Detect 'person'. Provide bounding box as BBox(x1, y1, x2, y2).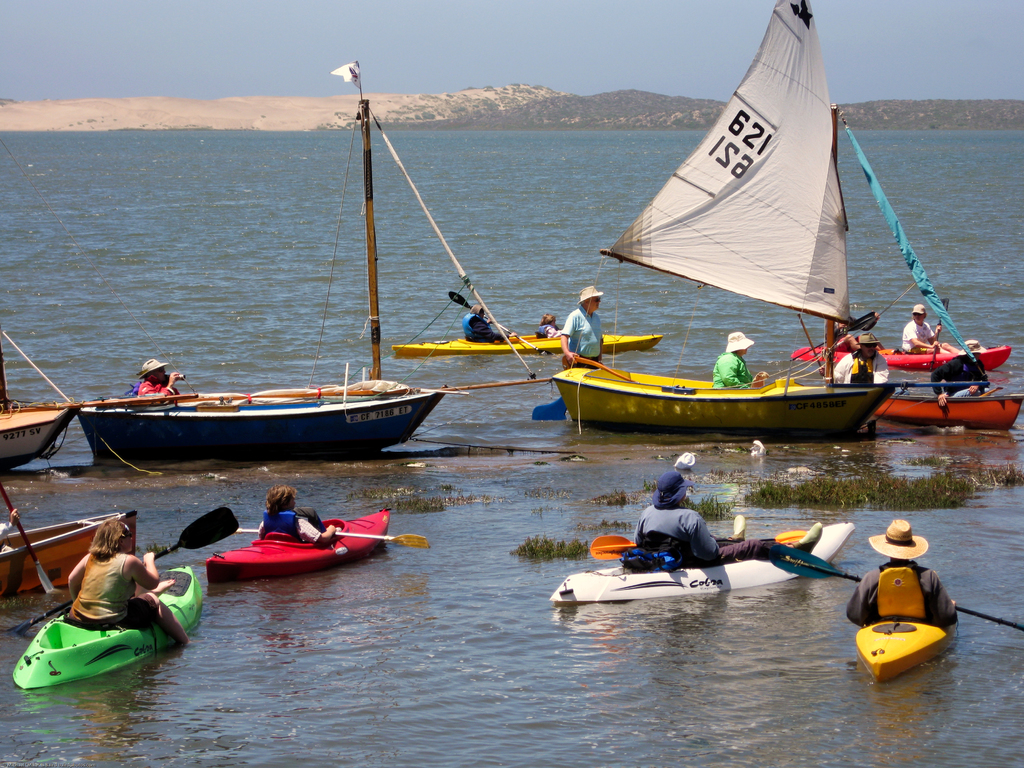
BBox(826, 306, 876, 344).
